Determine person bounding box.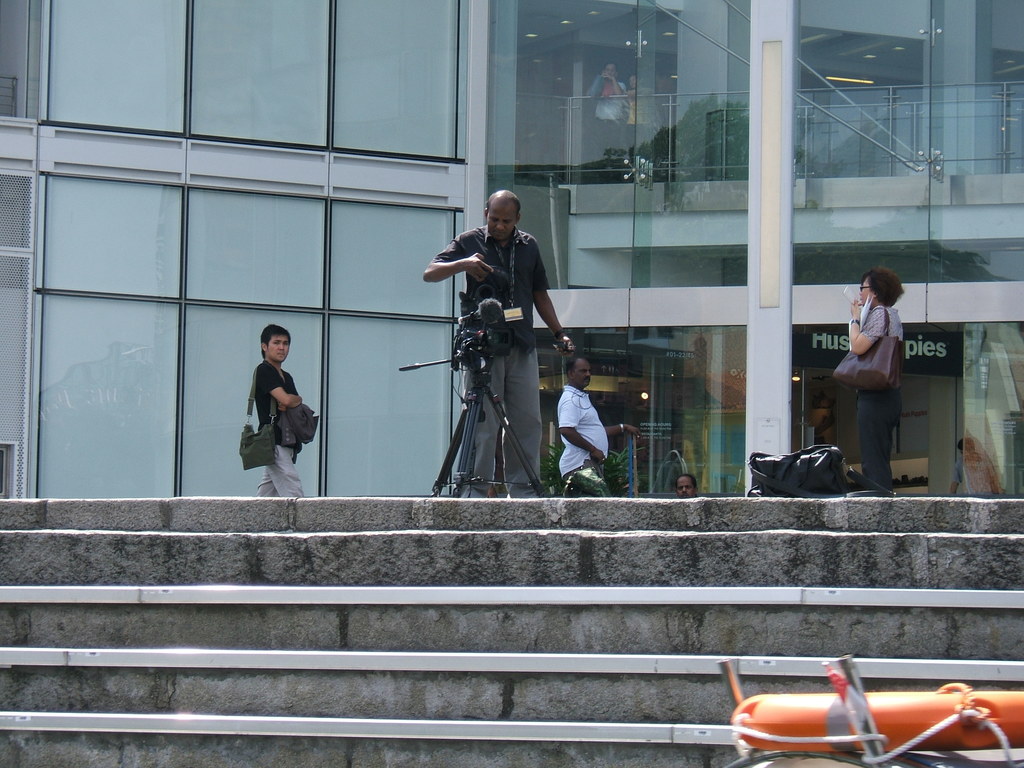
Determined: {"left": 619, "top": 67, "right": 666, "bottom": 170}.
